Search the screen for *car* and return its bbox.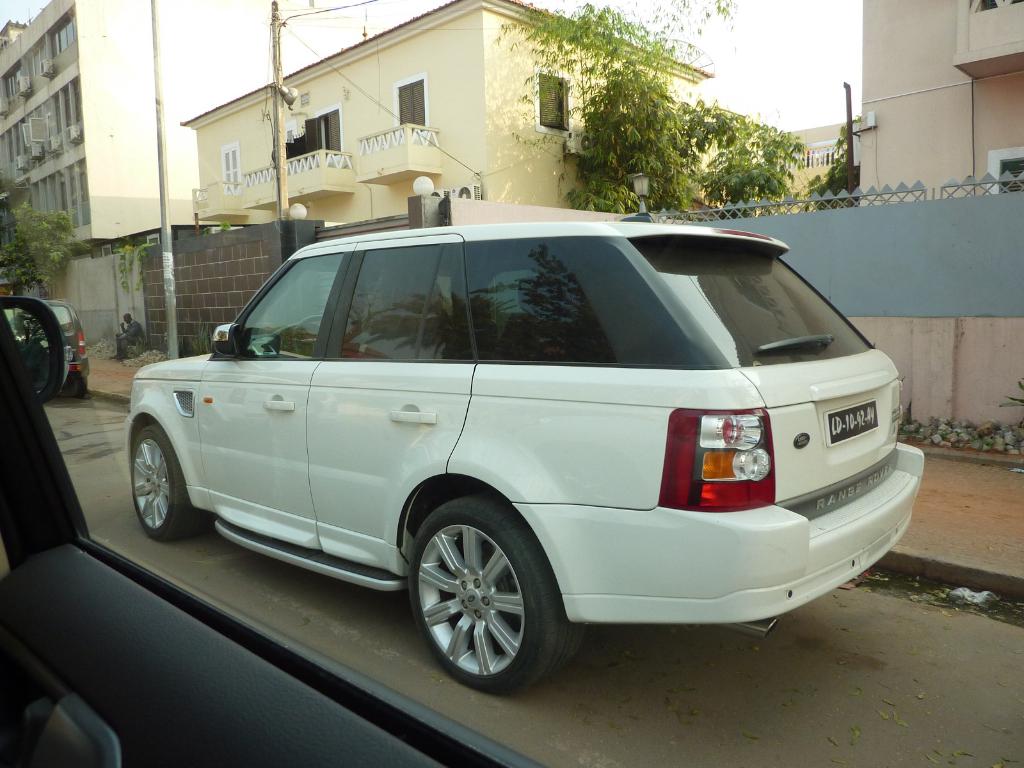
Found: (x1=33, y1=295, x2=91, y2=394).
